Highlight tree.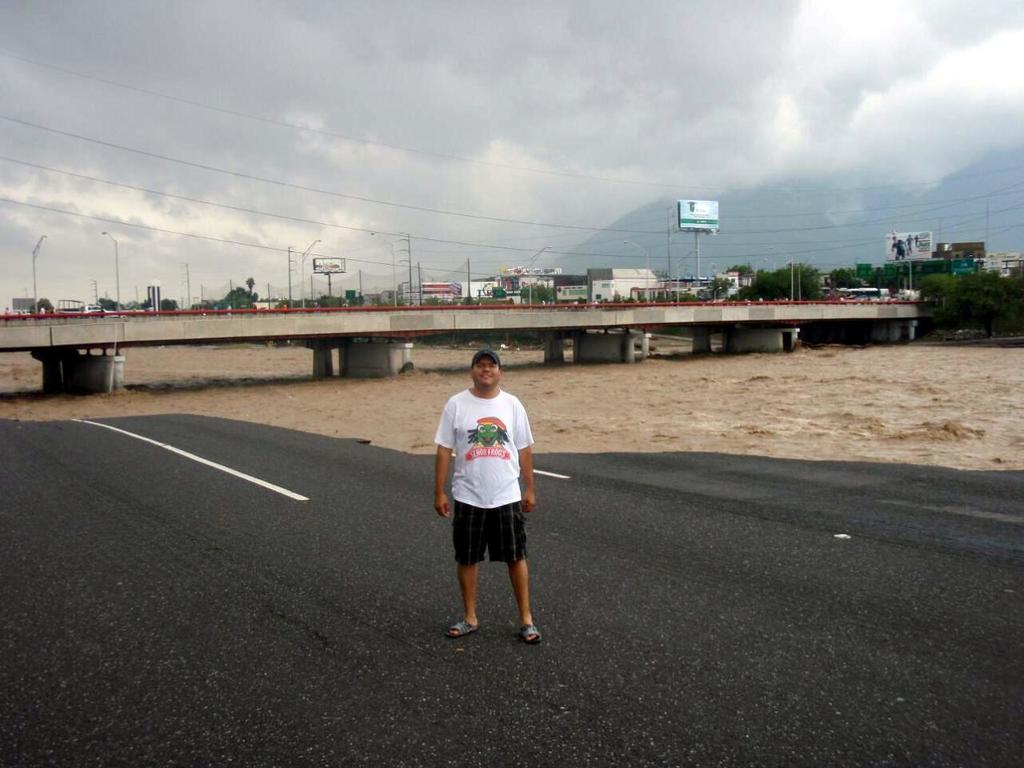
Highlighted region: bbox(947, 266, 1023, 338).
